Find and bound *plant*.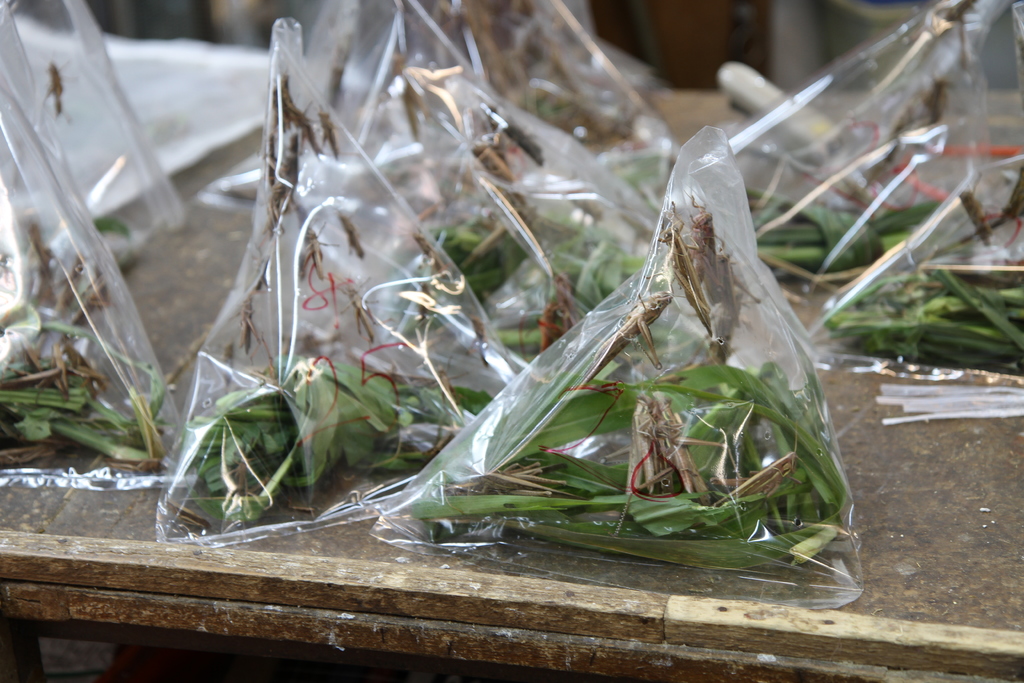
Bound: bbox=[385, 138, 897, 551].
